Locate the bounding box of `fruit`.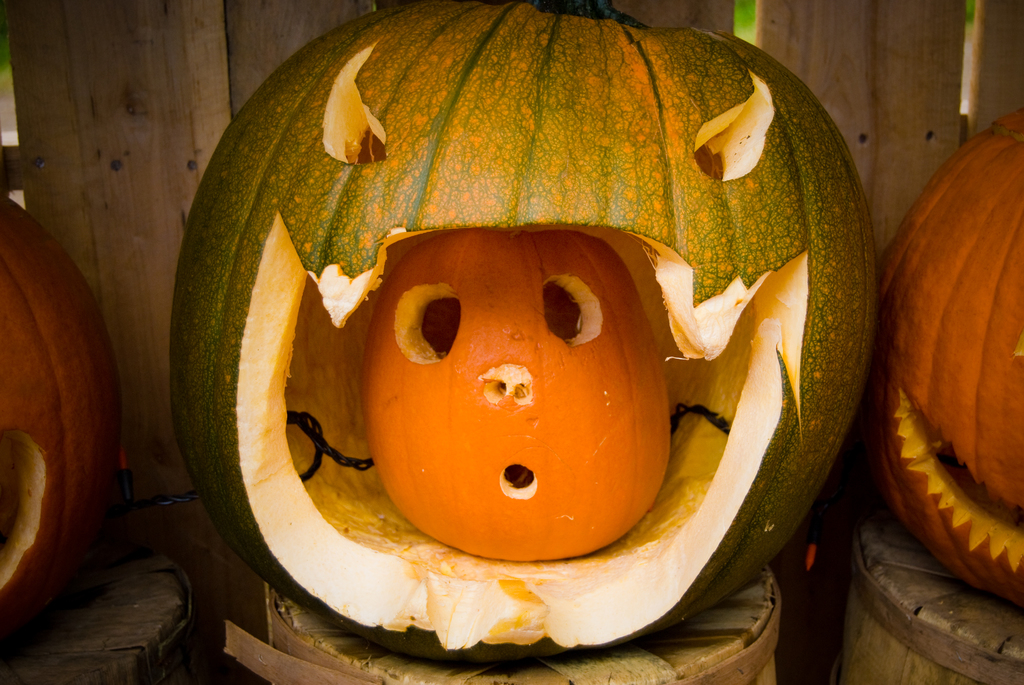
Bounding box: select_region(359, 228, 673, 563).
